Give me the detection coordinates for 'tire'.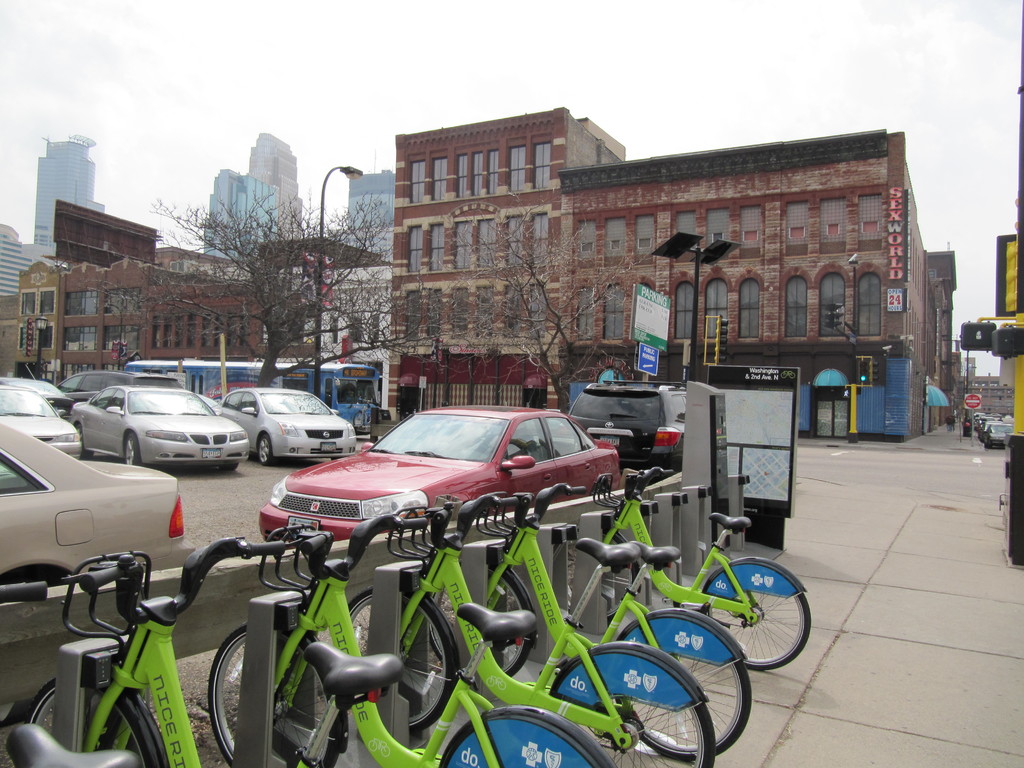
(339, 585, 474, 736).
